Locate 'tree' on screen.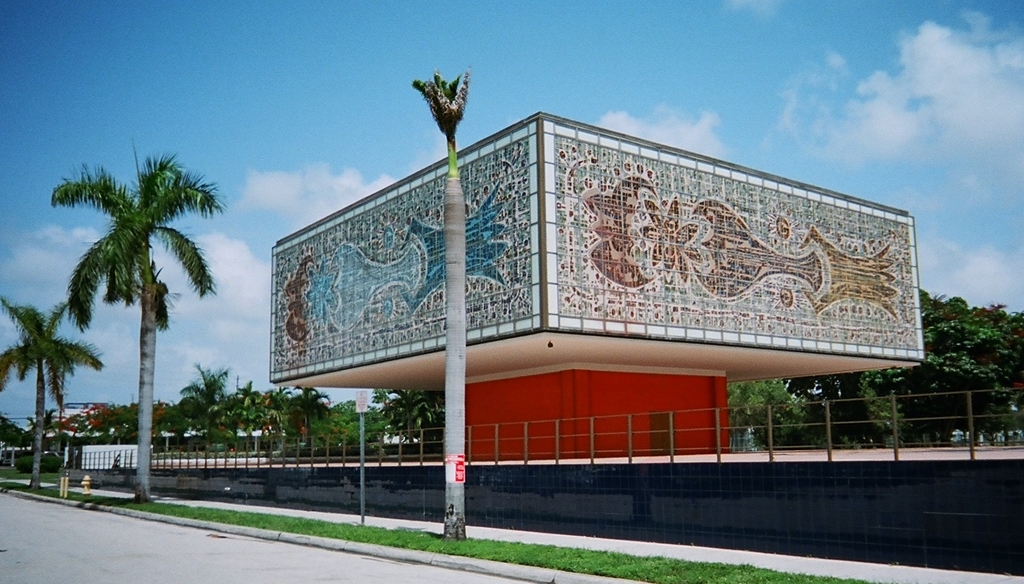
On screen at [left=302, top=382, right=350, bottom=447].
